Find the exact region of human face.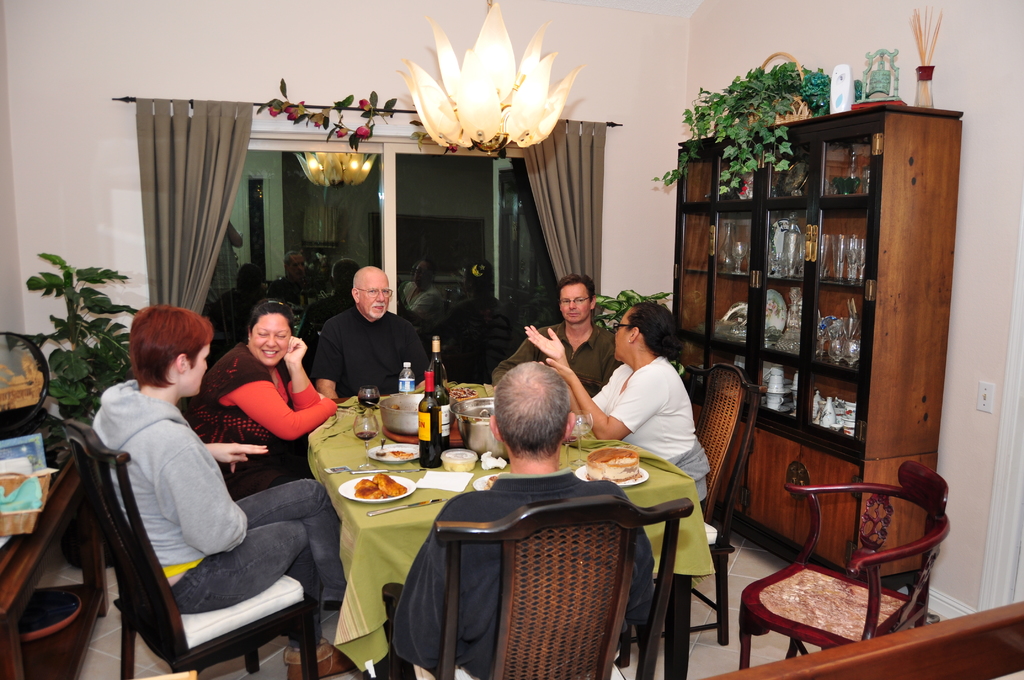
Exact region: [left=559, top=282, right=592, bottom=323].
